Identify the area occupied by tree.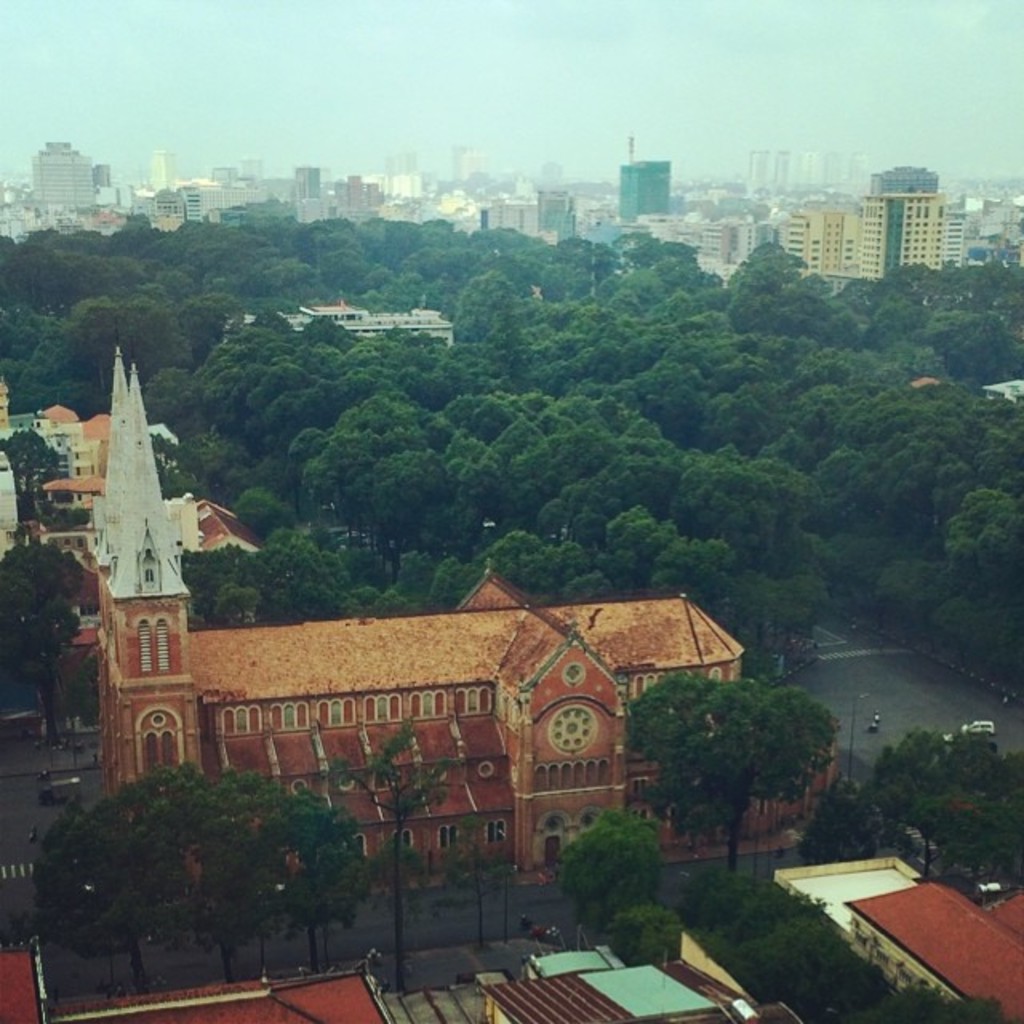
Area: pyautogui.locateOnScreen(638, 672, 875, 877).
